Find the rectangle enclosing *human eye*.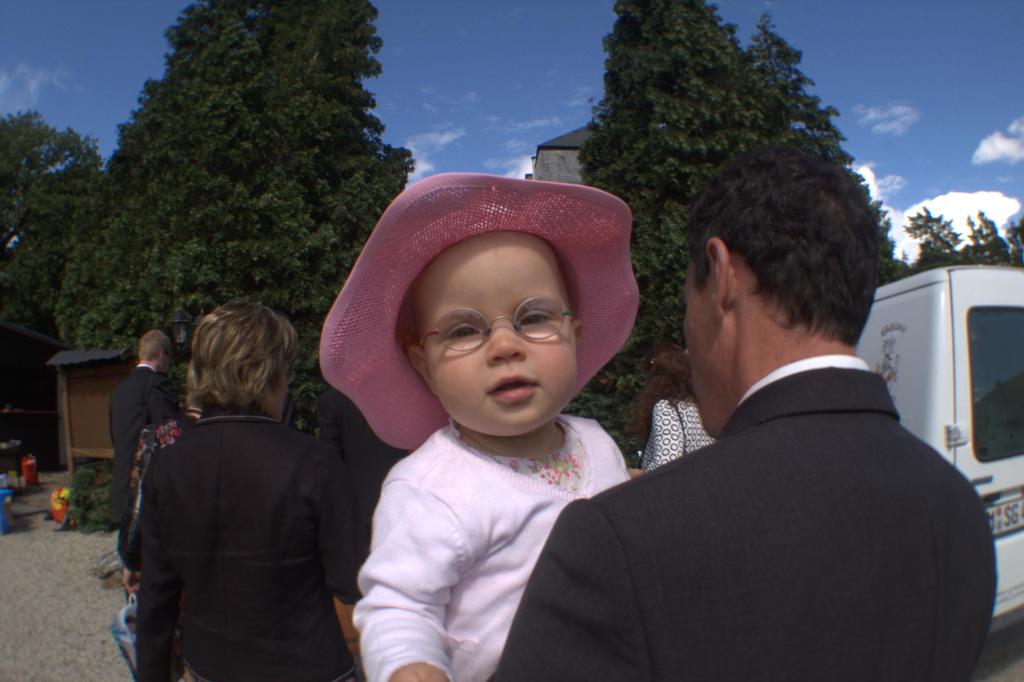
{"left": 517, "top": 309, "right": 554, "bottom": 333}.
